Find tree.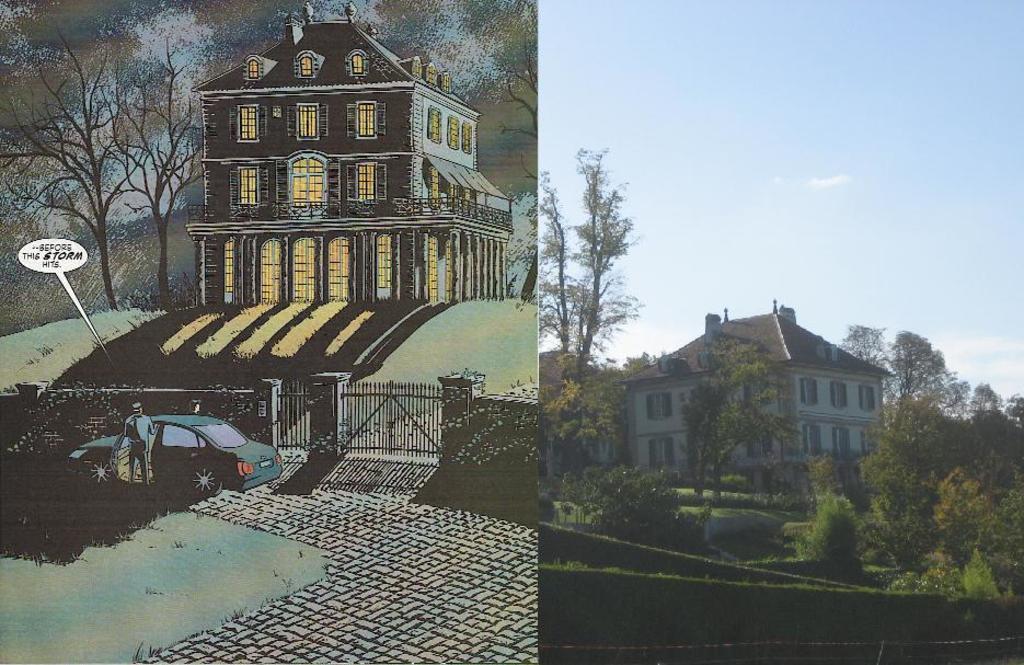
x1=561, y1=144, x2=645, y2=472.
